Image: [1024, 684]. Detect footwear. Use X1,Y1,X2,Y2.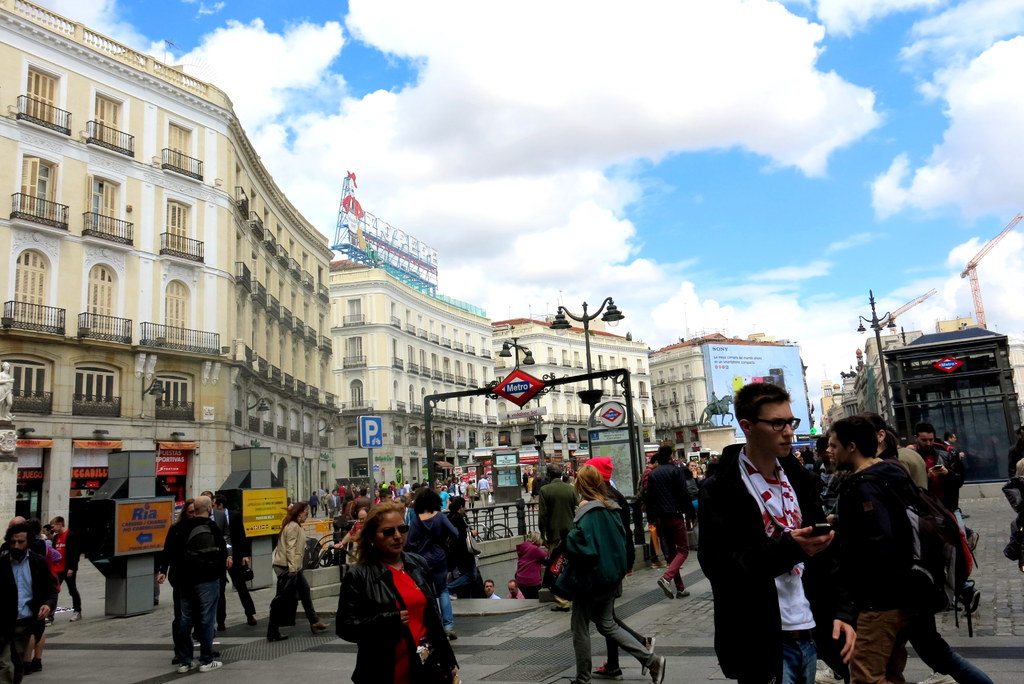
19,662,34,676.
